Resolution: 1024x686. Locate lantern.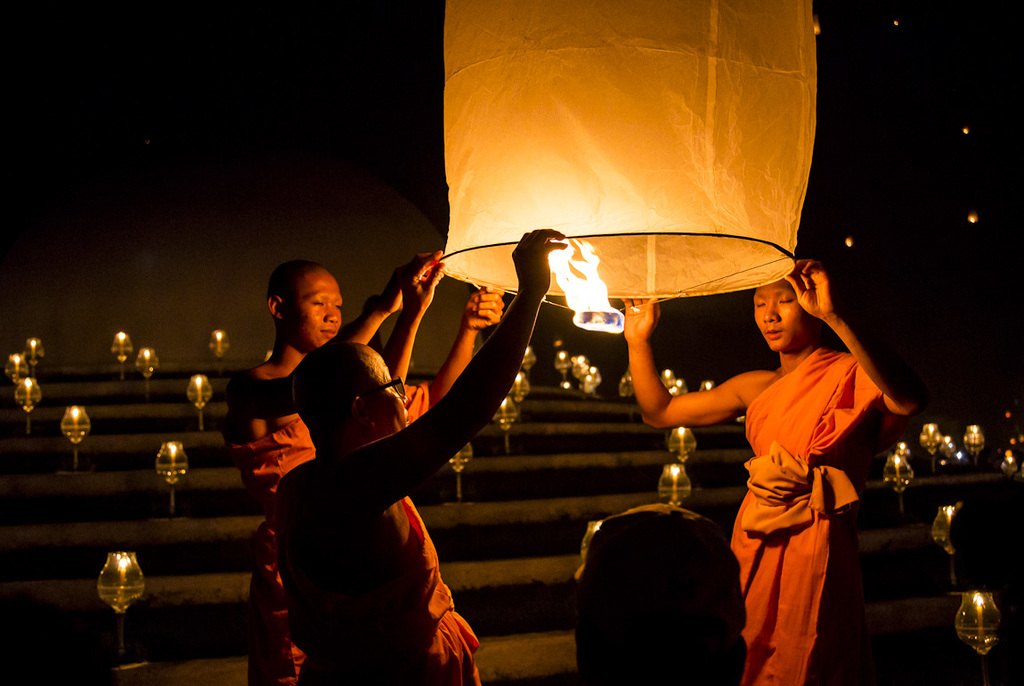
bbox=(186, 379, 213, 430).
